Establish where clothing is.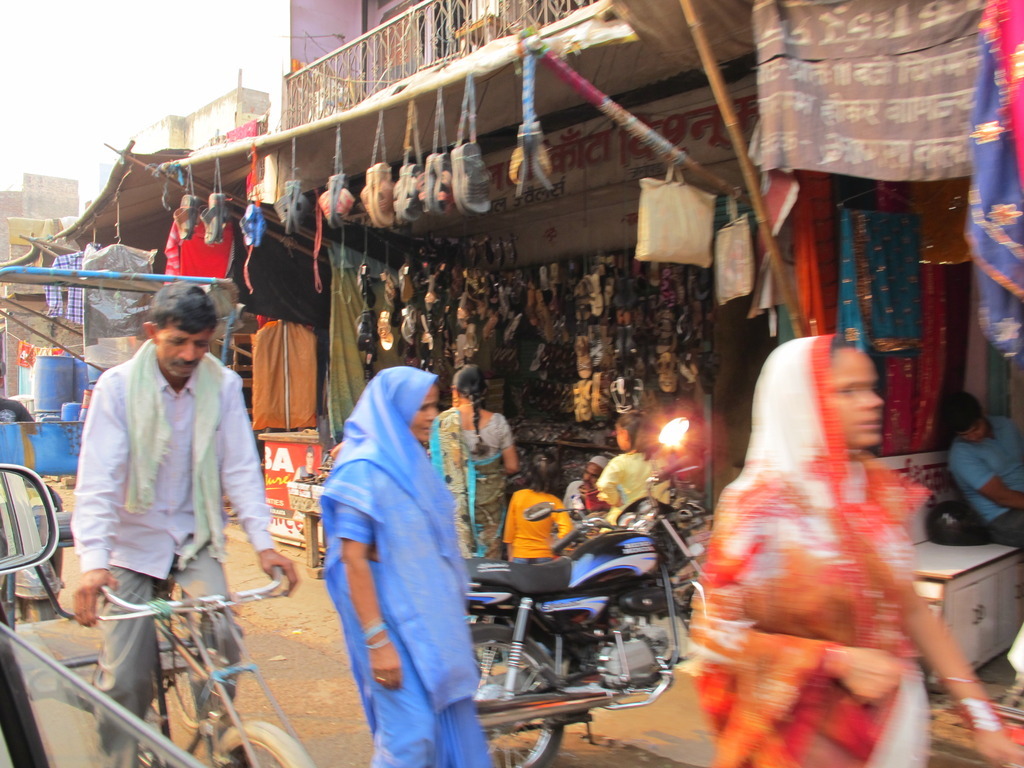
Established at detection(564, 480, 606, 521).
